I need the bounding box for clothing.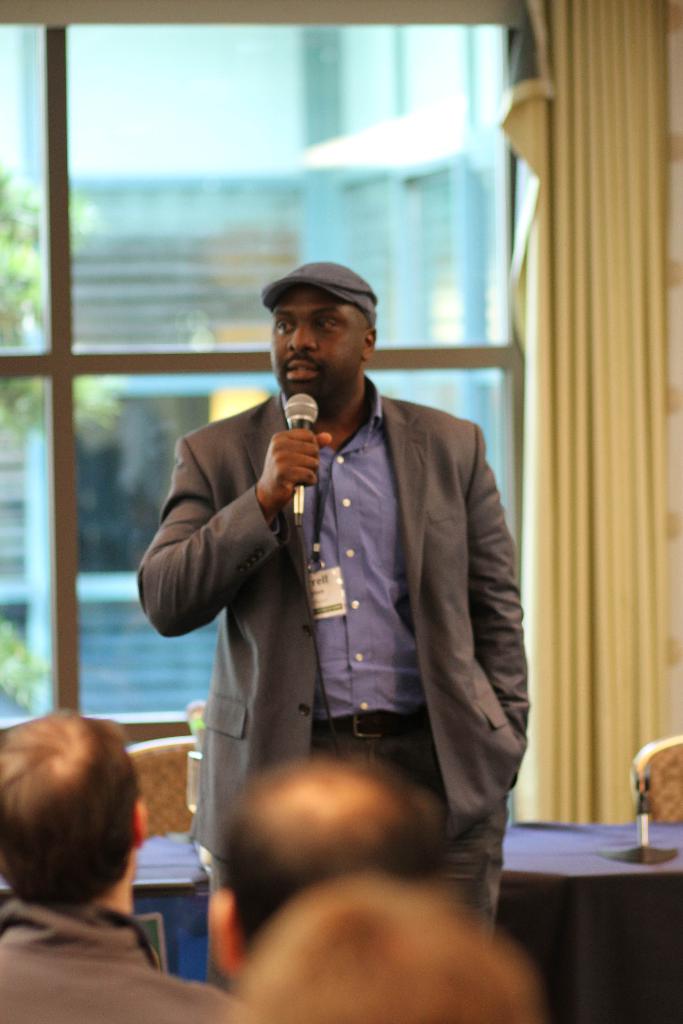
Here it is: box(136, 370, 530, 953).
